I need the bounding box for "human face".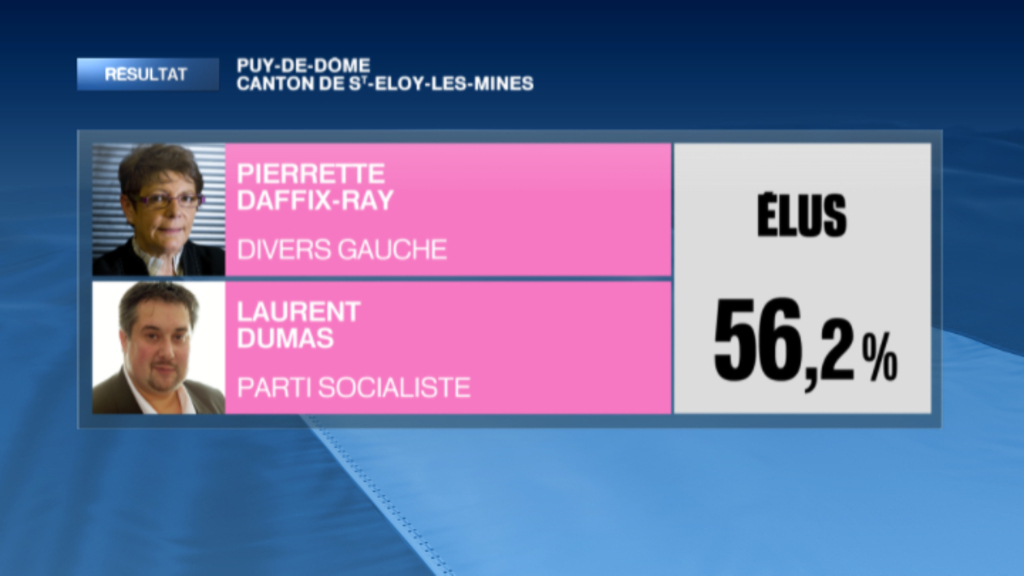
Here it is: 131, 299, 198, 388.
